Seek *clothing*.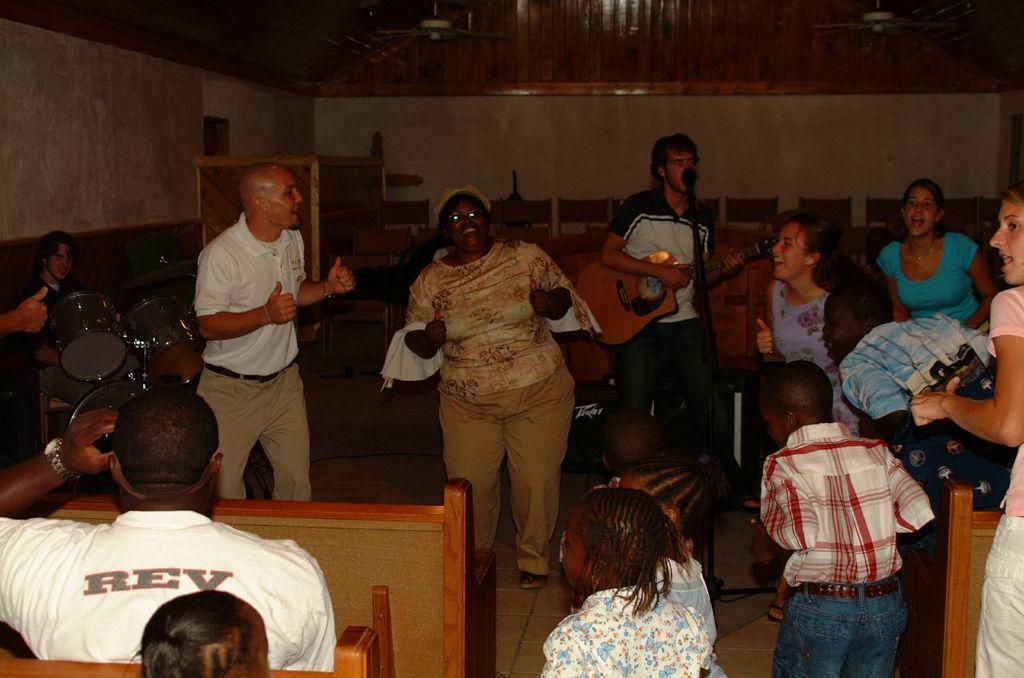
<box>770,280,861,437</box>.
